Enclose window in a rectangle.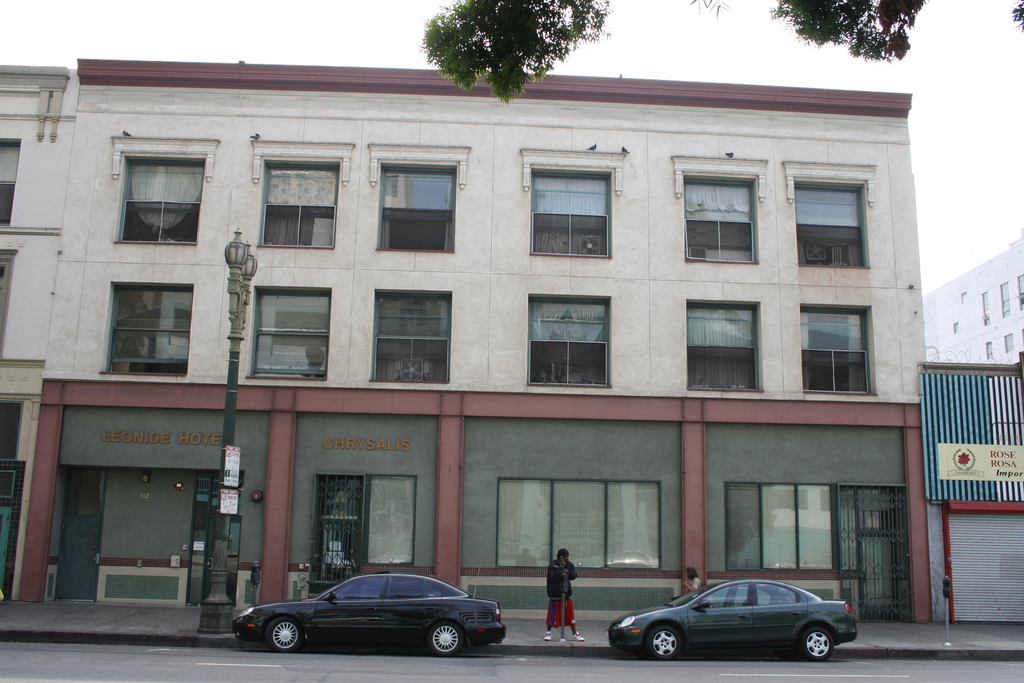
{"left": 680, "top": 173, "right": 760, "bottom": 267}.
